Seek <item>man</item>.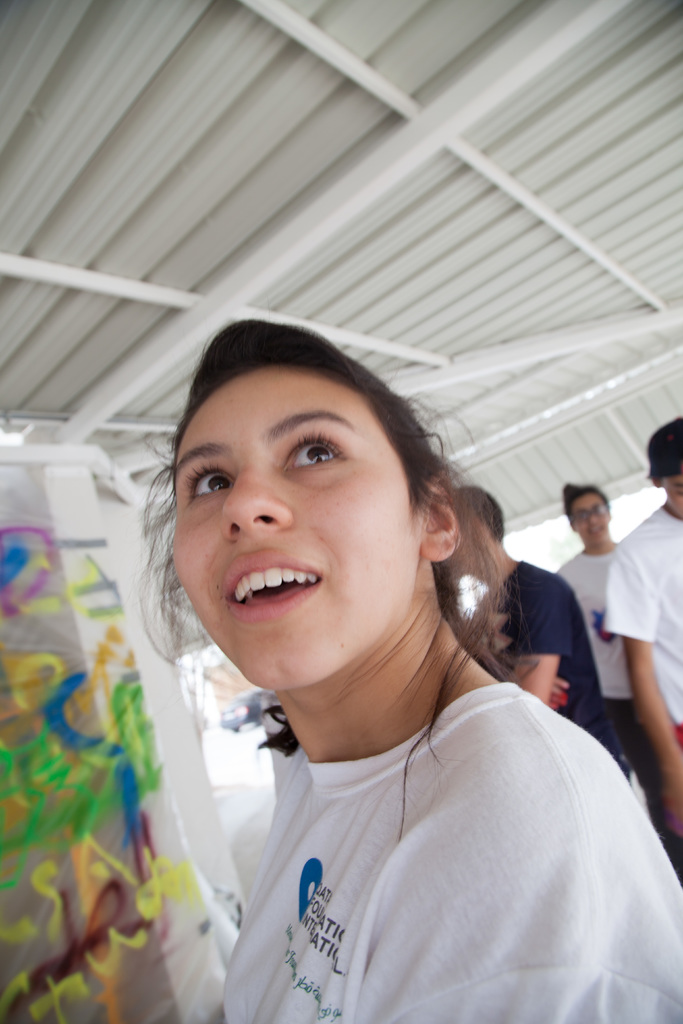
[558, 476, 658, 814].
